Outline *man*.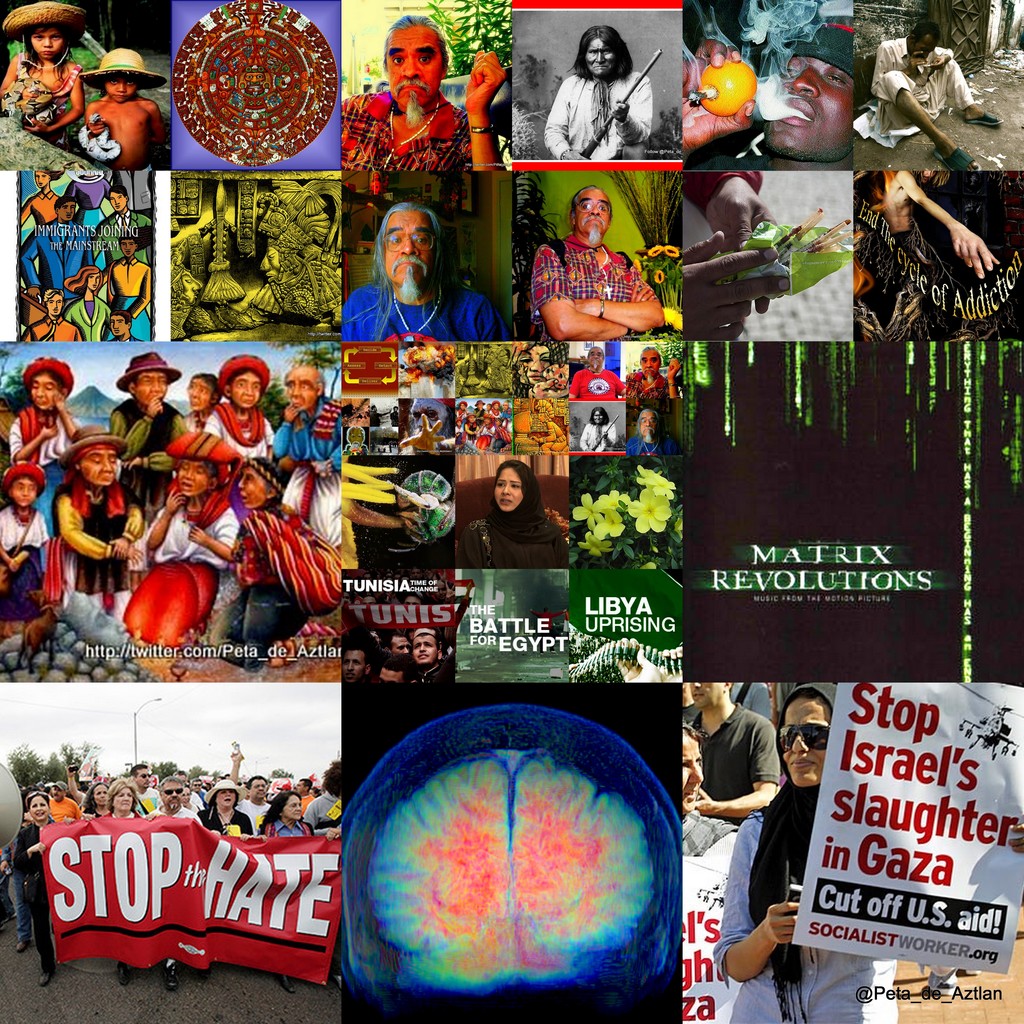
Outline: (x1=380, y1=659, x2=408, y2=685).
